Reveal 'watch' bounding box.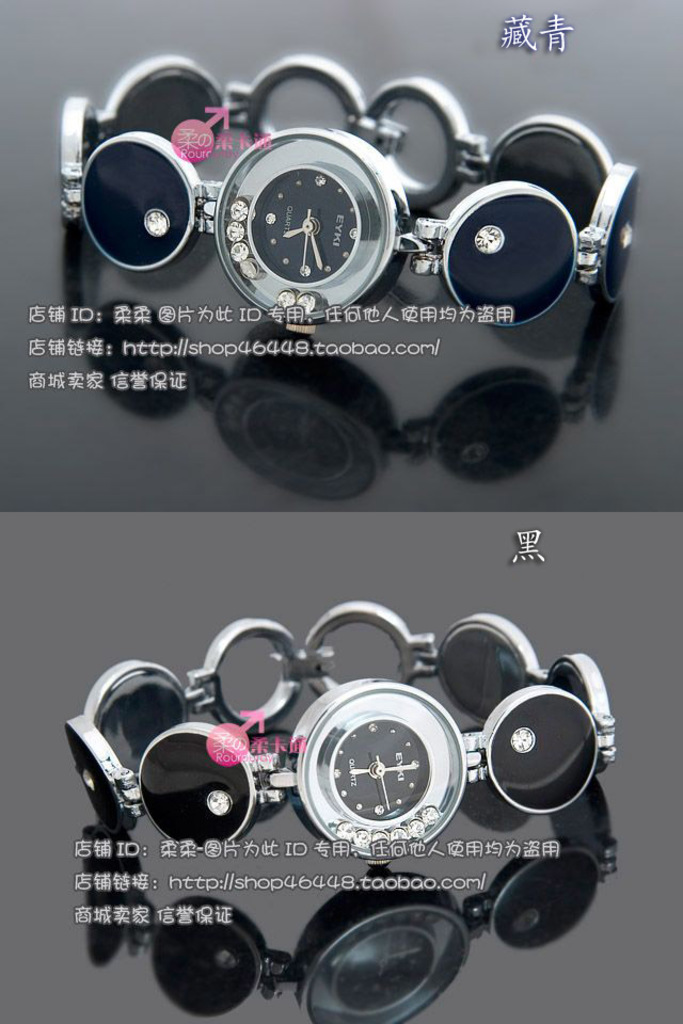
Revealed: box=[58, 54, 639, 329].
